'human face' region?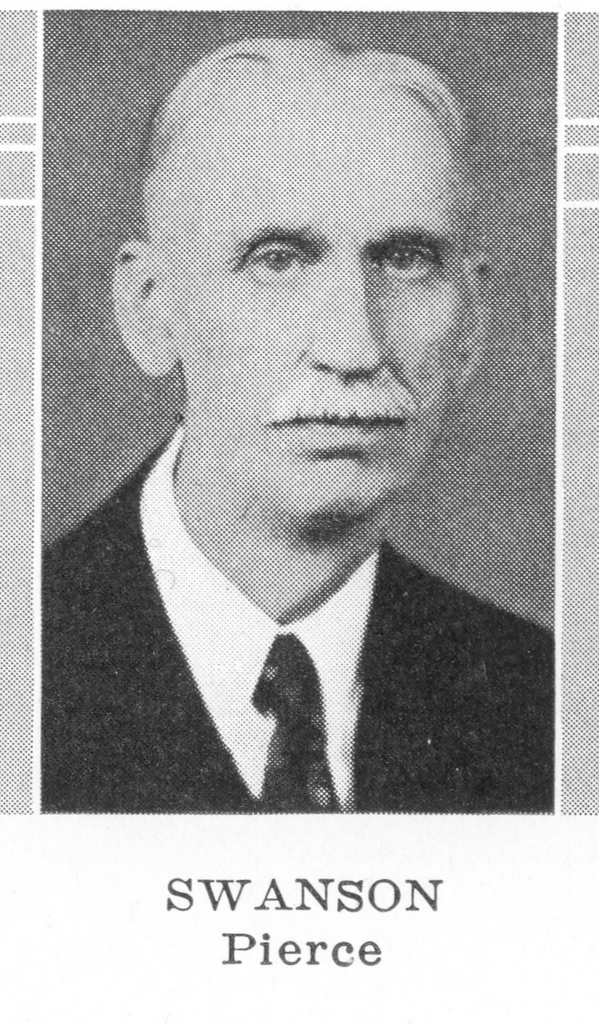
[x1=152, y1=76, x2=465, y2=526]
